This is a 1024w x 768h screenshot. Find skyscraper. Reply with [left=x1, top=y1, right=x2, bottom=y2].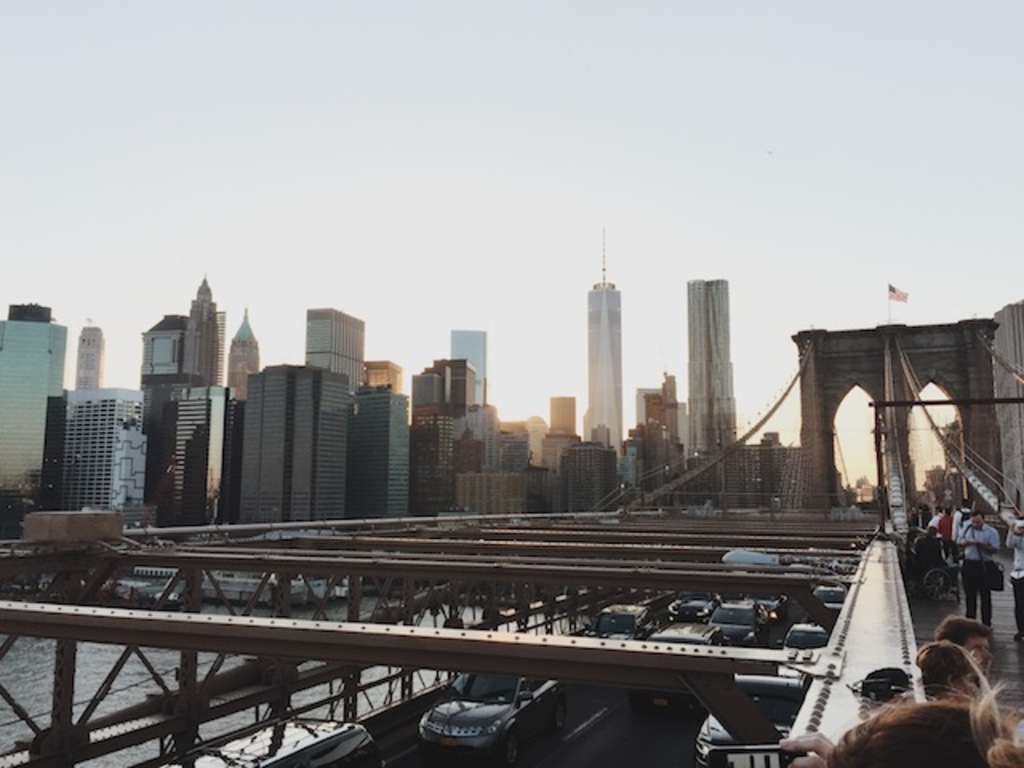
[left=354, top=382, right=414, bottom=526].
